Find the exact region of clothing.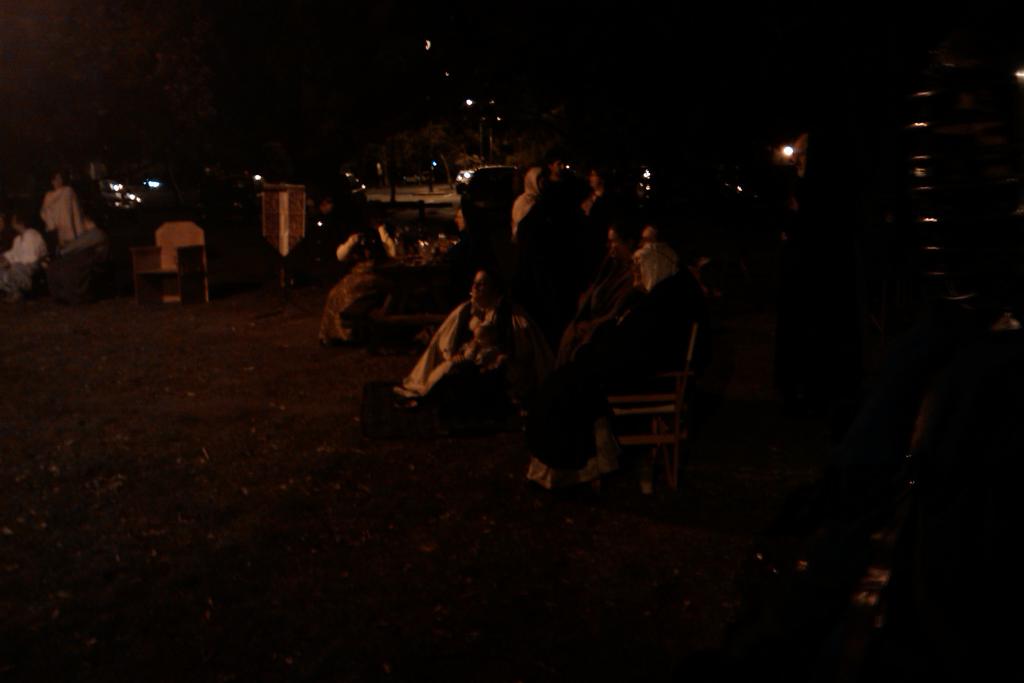
Exact region: 396, 304, 508, 414.
